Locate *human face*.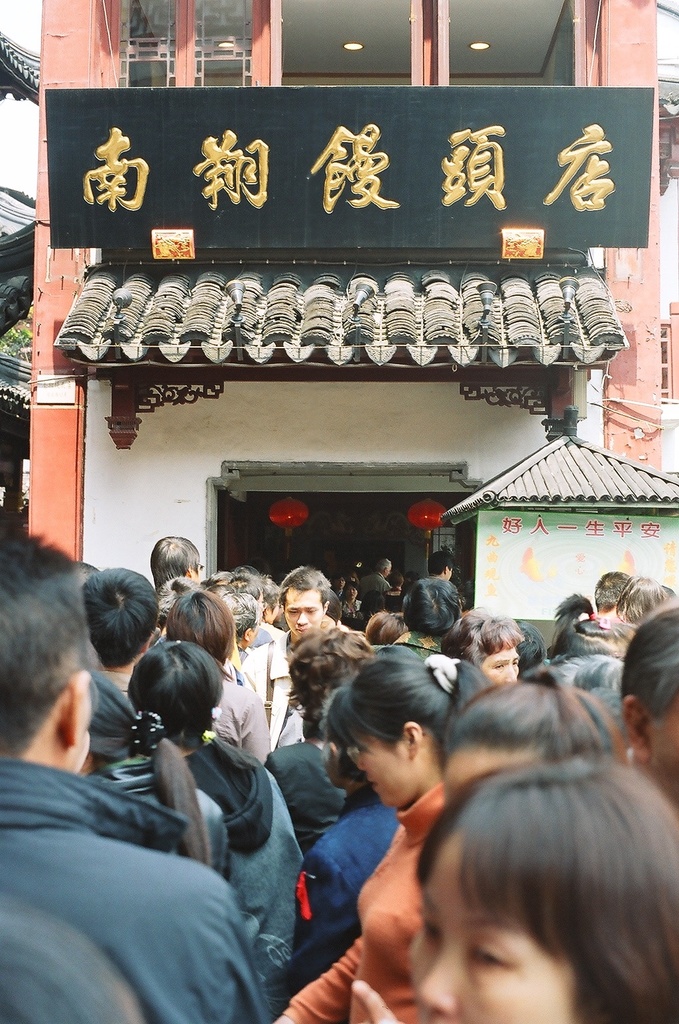
Bounding box: <box>358,733,408,811</box>.
